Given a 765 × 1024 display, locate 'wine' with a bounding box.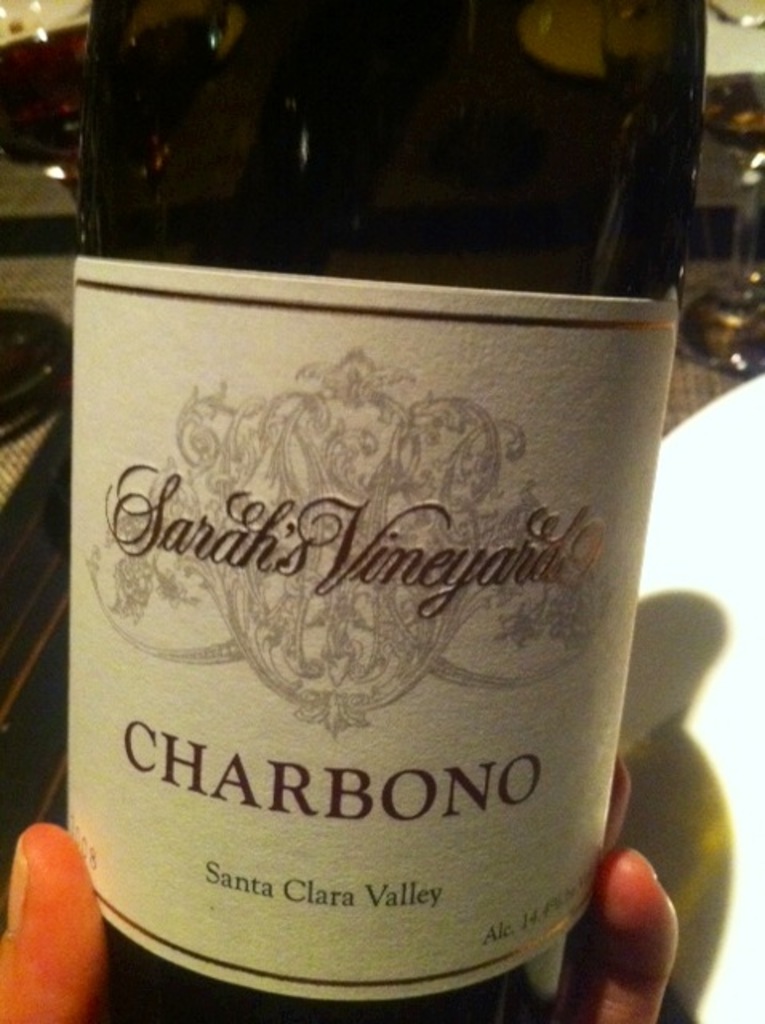
Located: box=[66, 0, 706, 1022].
